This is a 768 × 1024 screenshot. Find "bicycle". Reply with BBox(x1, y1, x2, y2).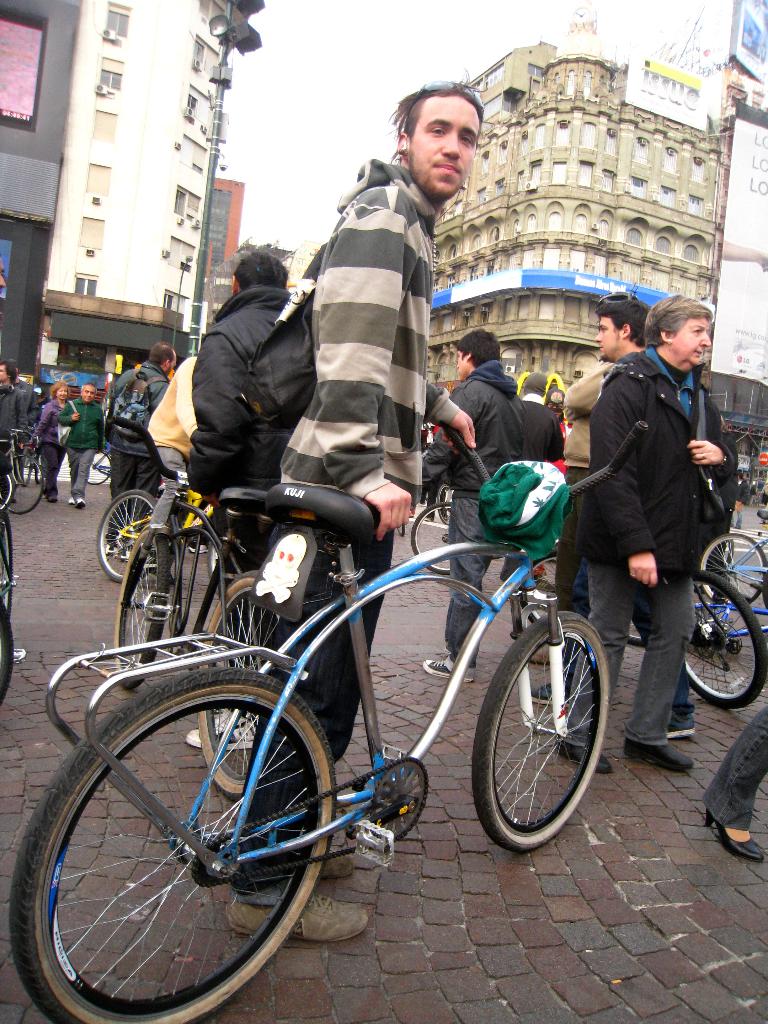
BBox(86, 448, 118, 485).
